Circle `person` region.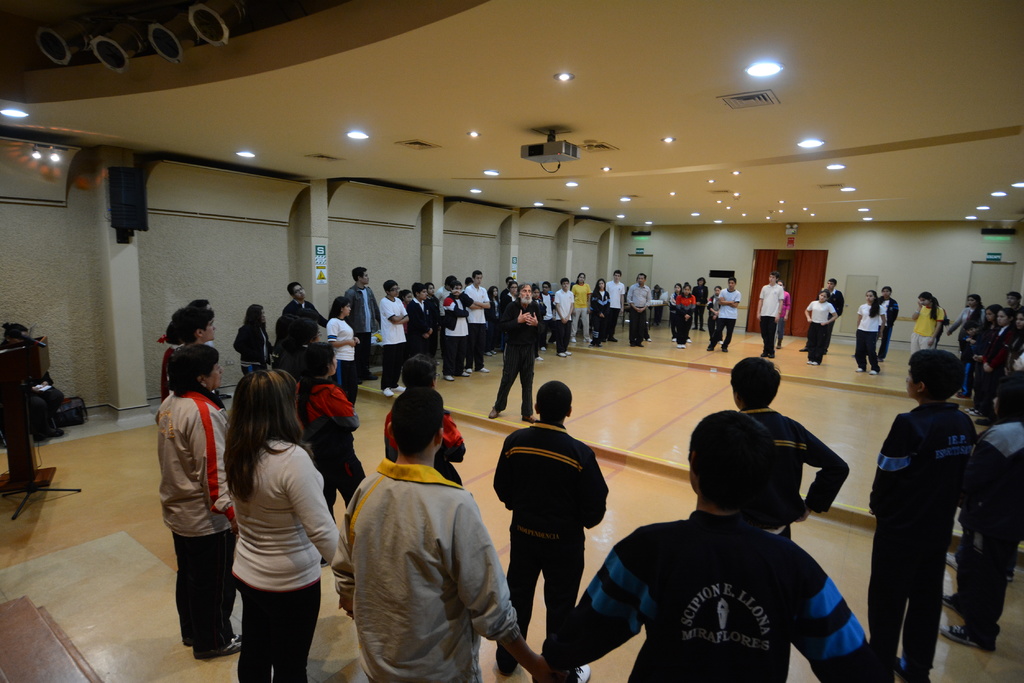
Region: 489,280,543,420.
